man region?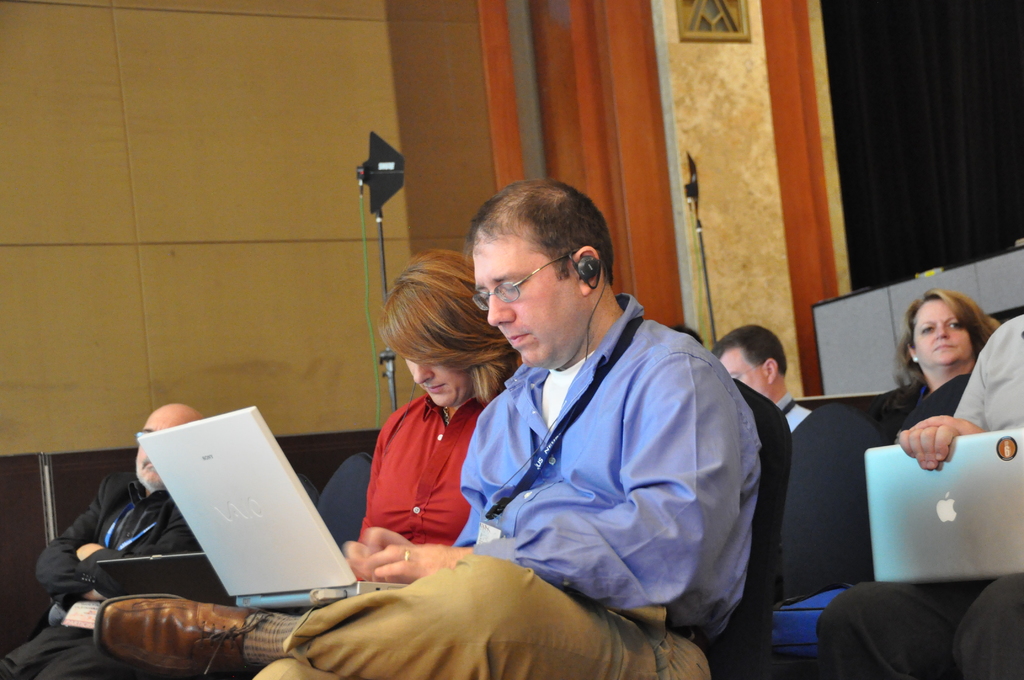
x1=711, y1=324, x2=812, y2=433
